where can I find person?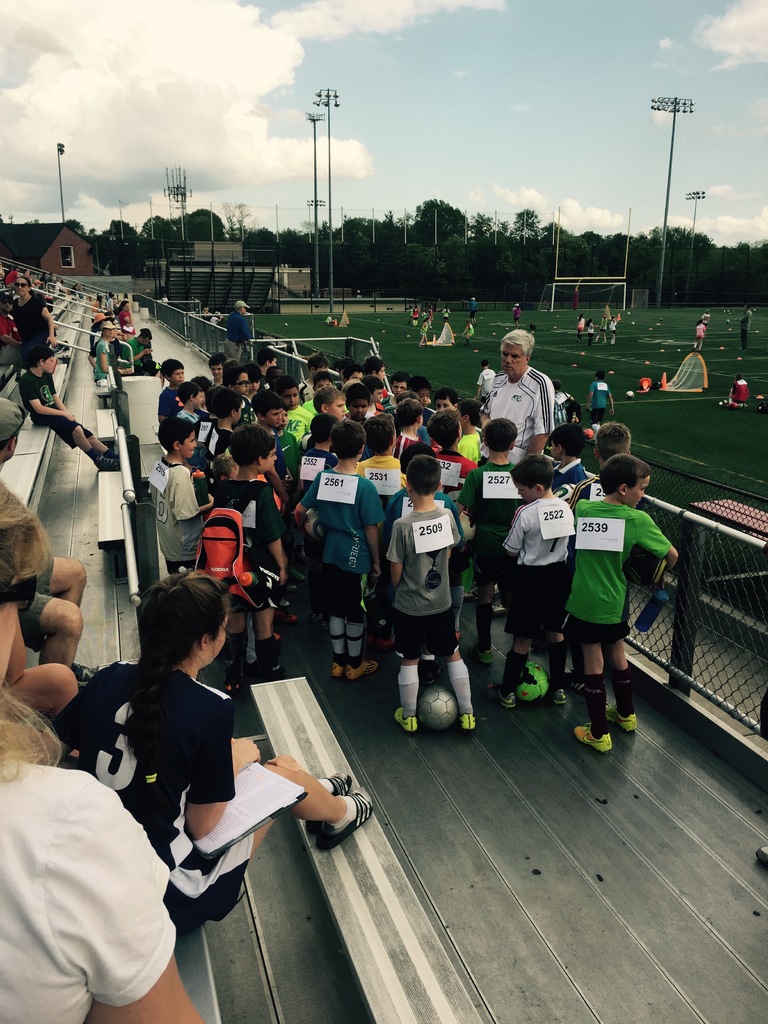
You can find it at 696, 316, 708, 358.
